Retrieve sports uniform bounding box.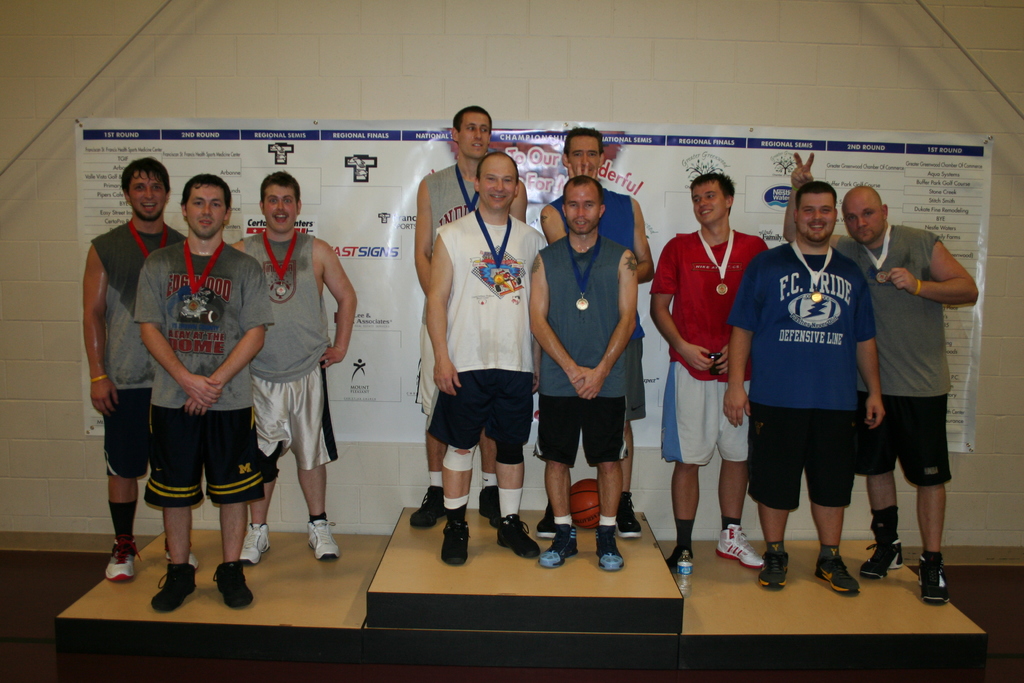
Bounding box: 224,227,349,564.
